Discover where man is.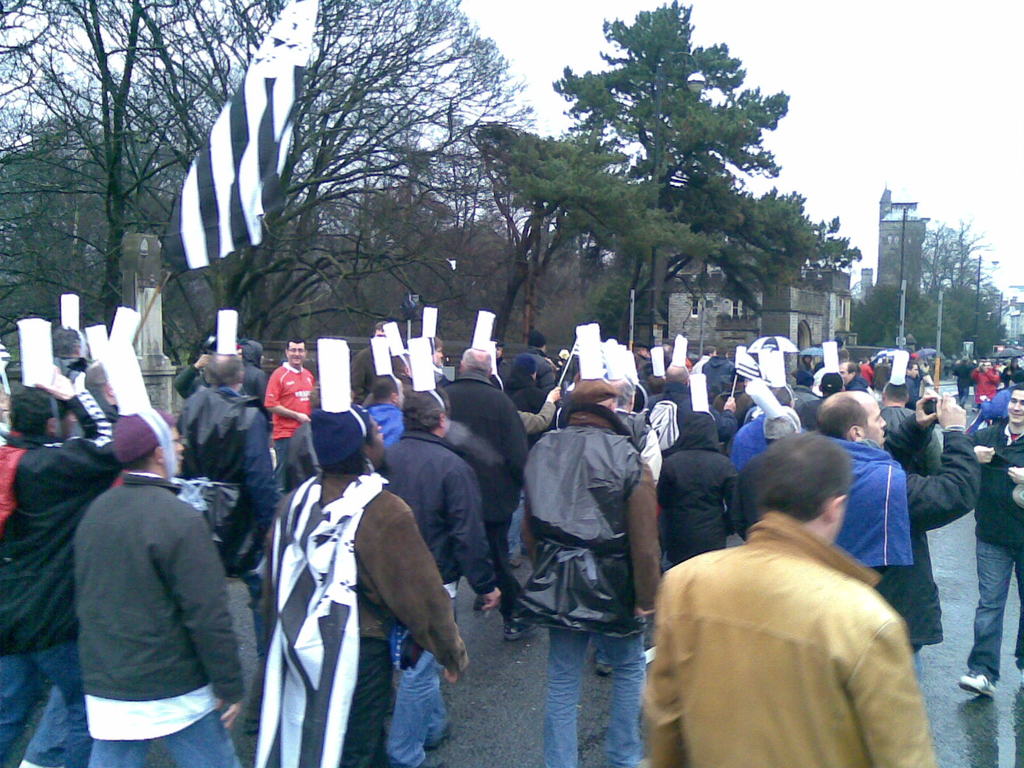
Discovered at x1=728 y1=380 x2=793 y2=511.
